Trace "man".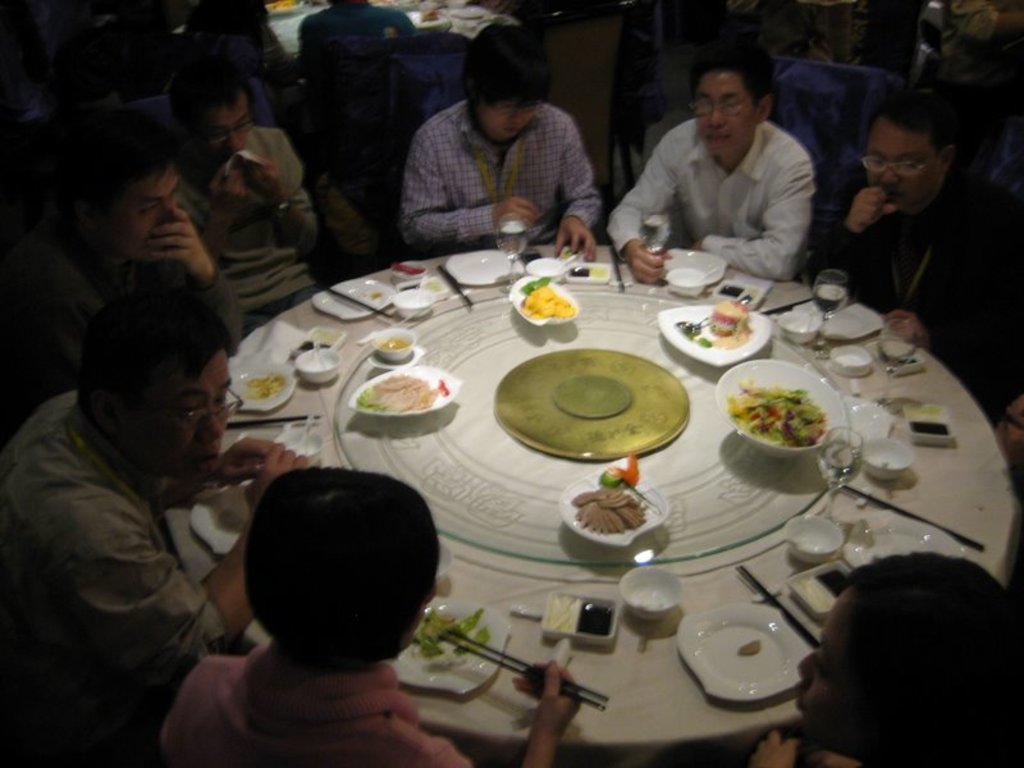
Traced to (397,32,607,261).
